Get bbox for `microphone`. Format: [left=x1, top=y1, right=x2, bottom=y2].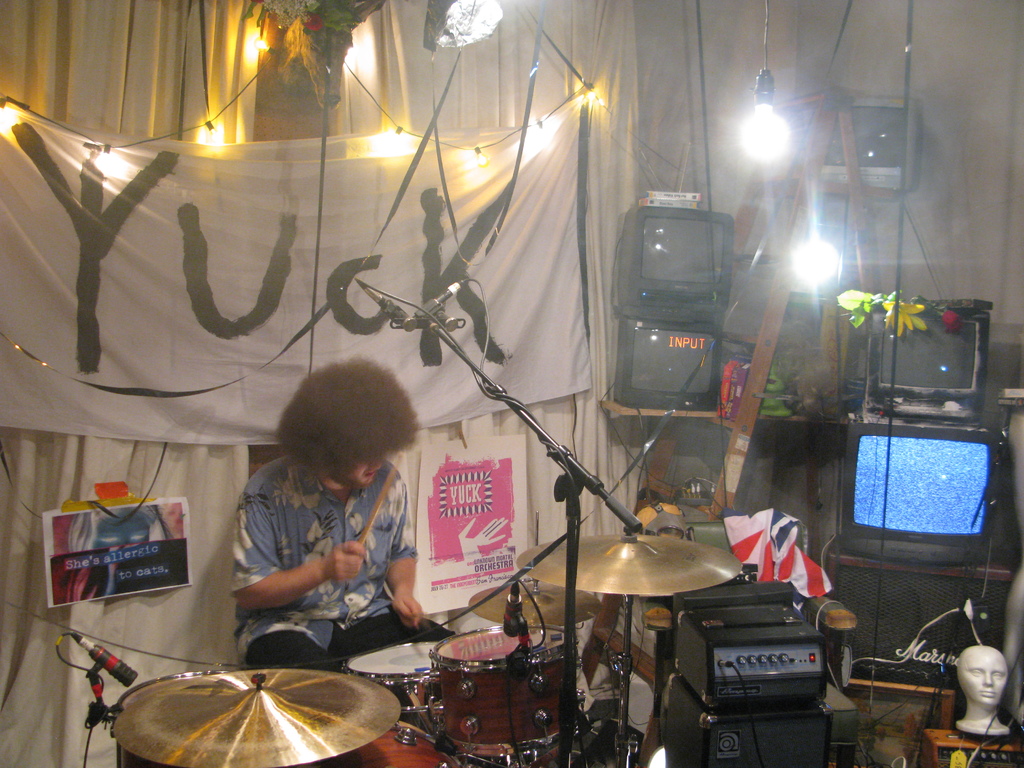
[left=412, top=278, right=467, bottom=323].
